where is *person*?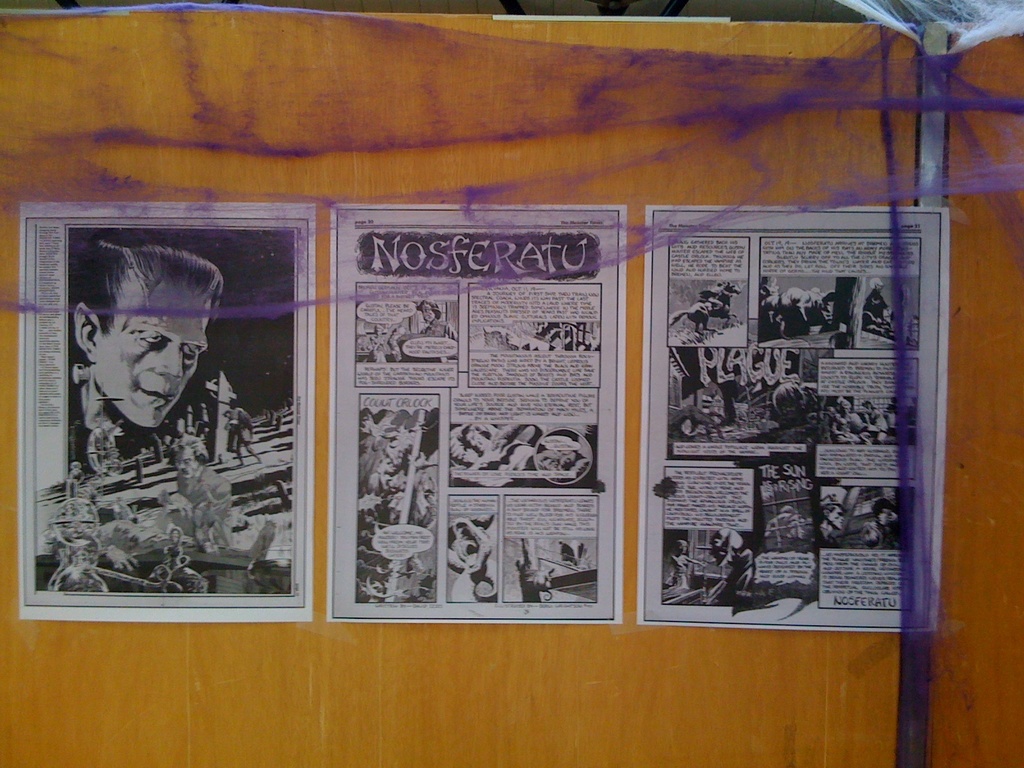
BBox(697, 282, 739, 310).
